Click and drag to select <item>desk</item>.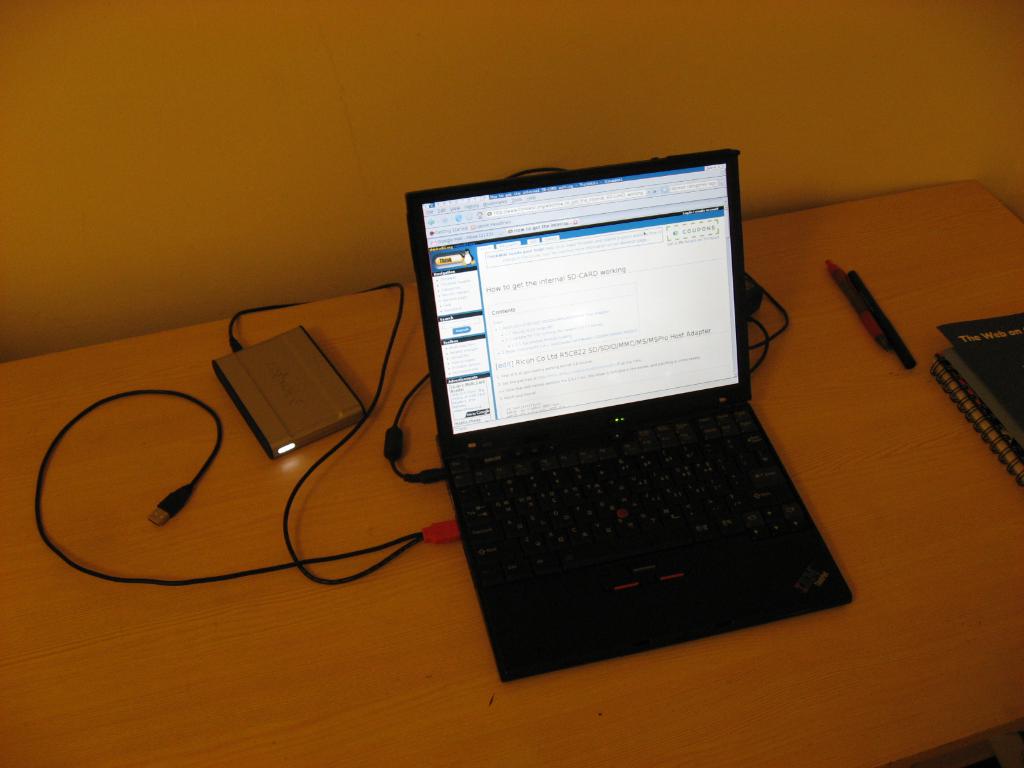
Selection: bbox=(0, 180, 1023, 767).
